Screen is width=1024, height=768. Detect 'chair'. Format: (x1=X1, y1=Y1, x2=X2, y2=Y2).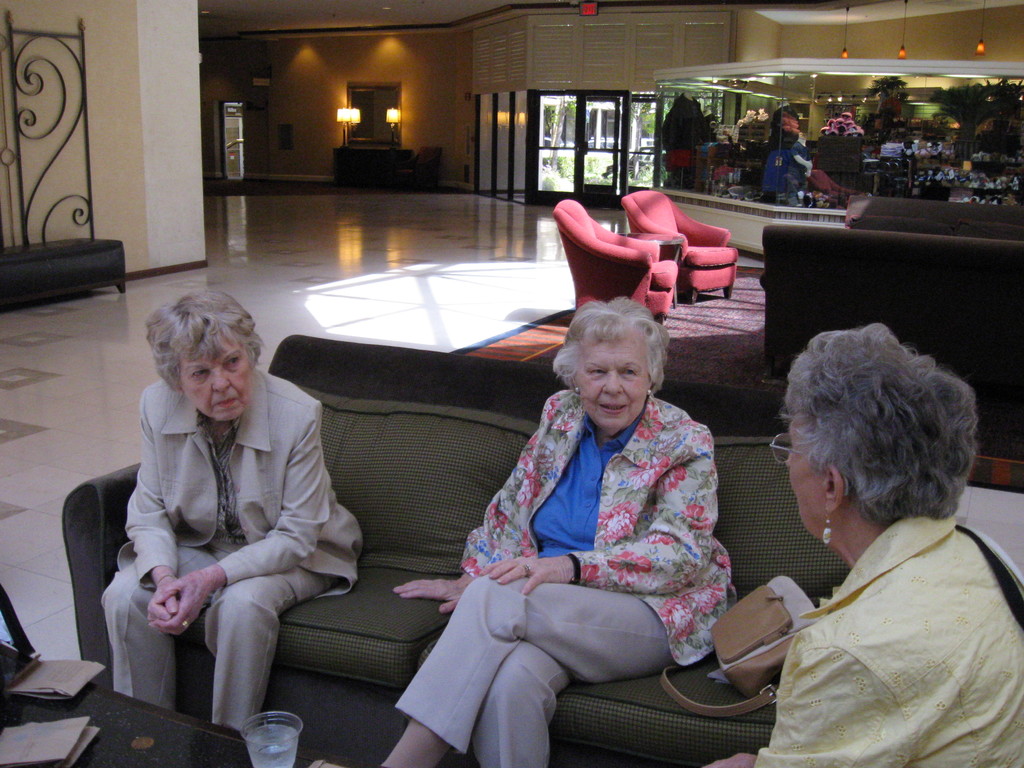
(x1=805, y1=166, x2=856, y2=202).
